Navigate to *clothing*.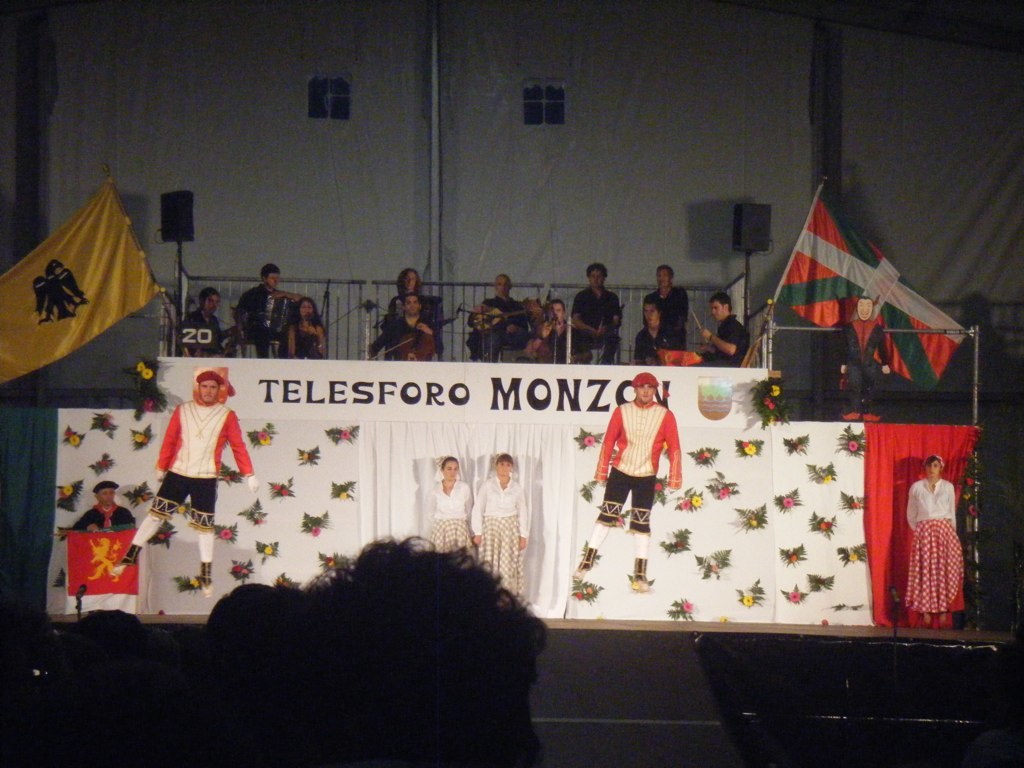
Navigation target: l=469, t=474, r=529, b=594.
